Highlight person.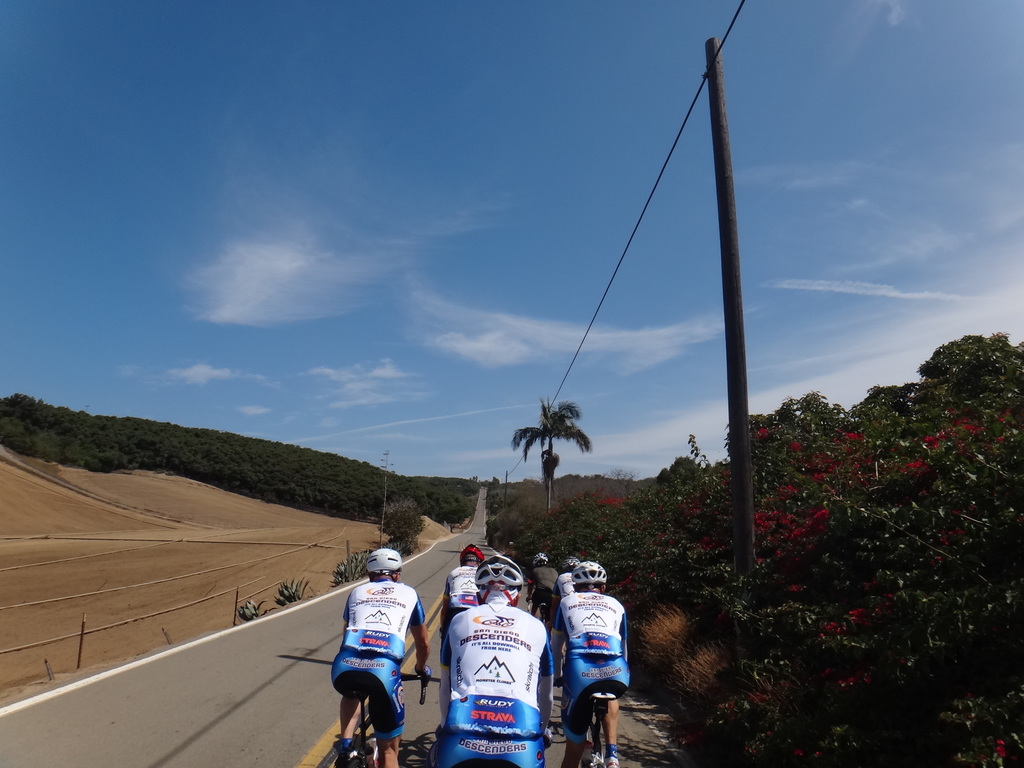
Highlighted region: <bbox>438, 539, 486, 673</bbox>.
